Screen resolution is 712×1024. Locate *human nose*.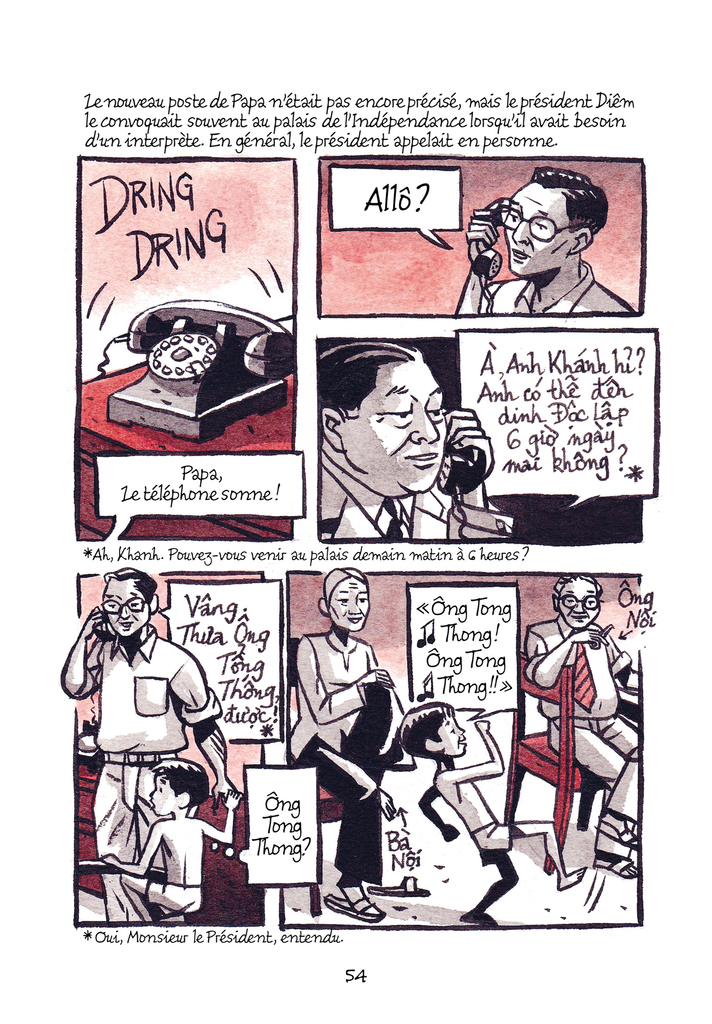
407 405 439 441.
